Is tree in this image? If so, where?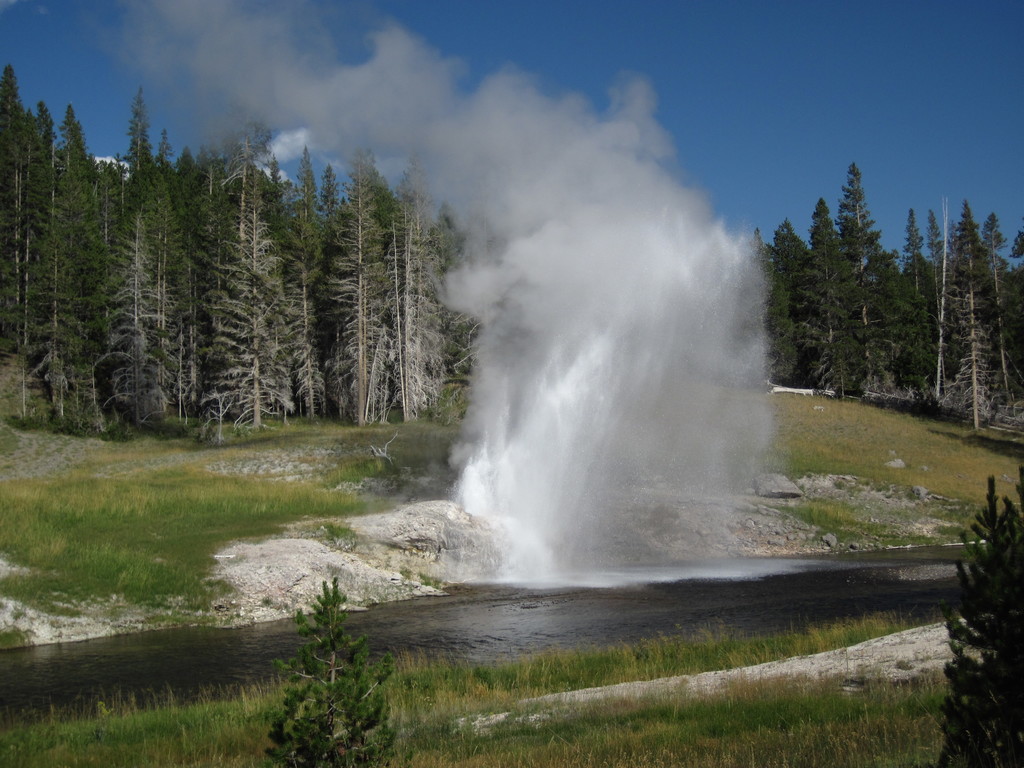
Yes, at [x1=927, y1=459, x2=1023, y2=767].
